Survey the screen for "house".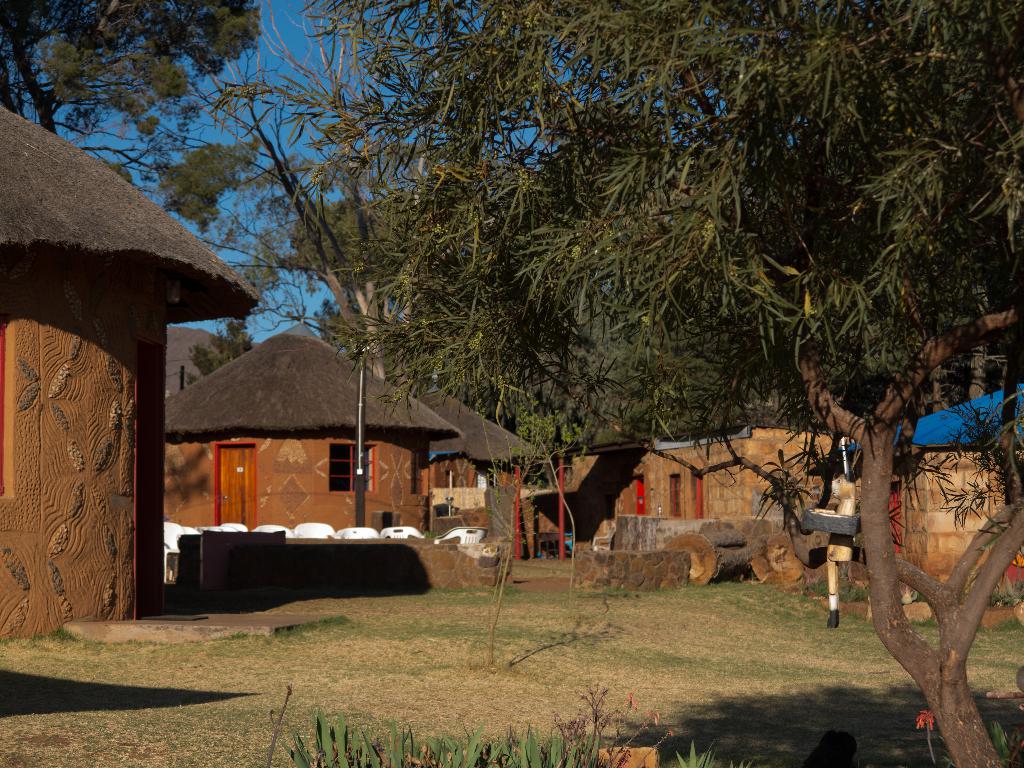
Survey found: x1=159, y1=305, x2=465, y2=538.
